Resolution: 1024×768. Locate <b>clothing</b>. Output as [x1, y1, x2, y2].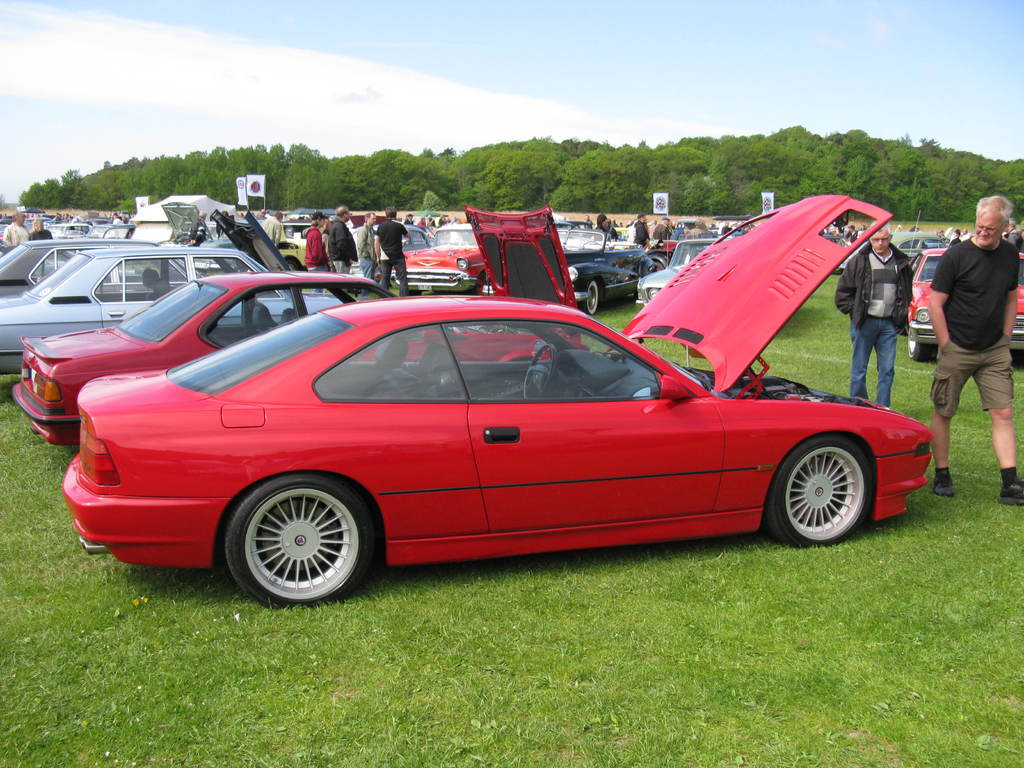
[111, 216, 124, 225].
